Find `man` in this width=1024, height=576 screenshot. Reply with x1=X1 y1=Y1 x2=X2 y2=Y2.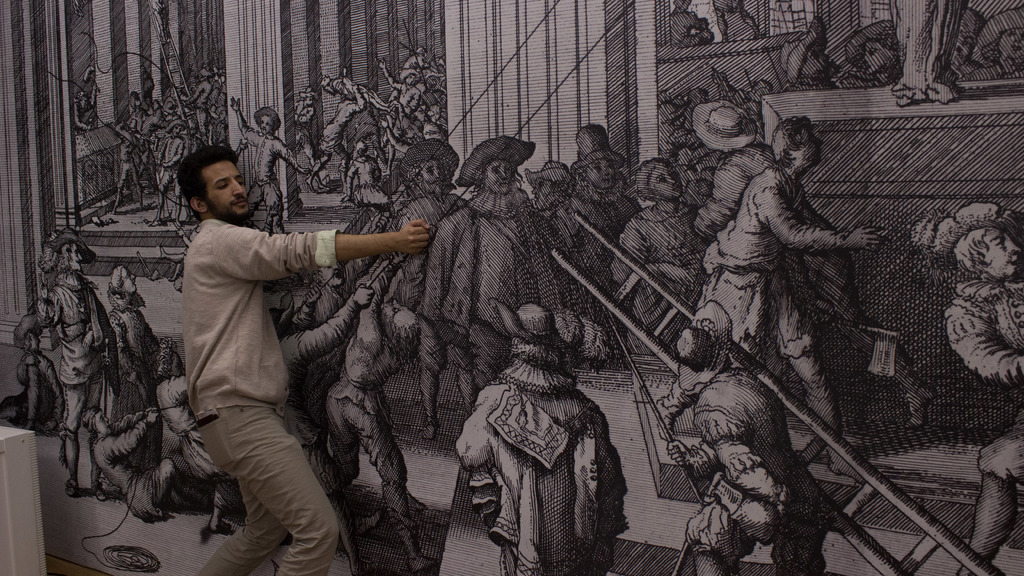
x1=554 y1=123 x2=643 y2=328.
